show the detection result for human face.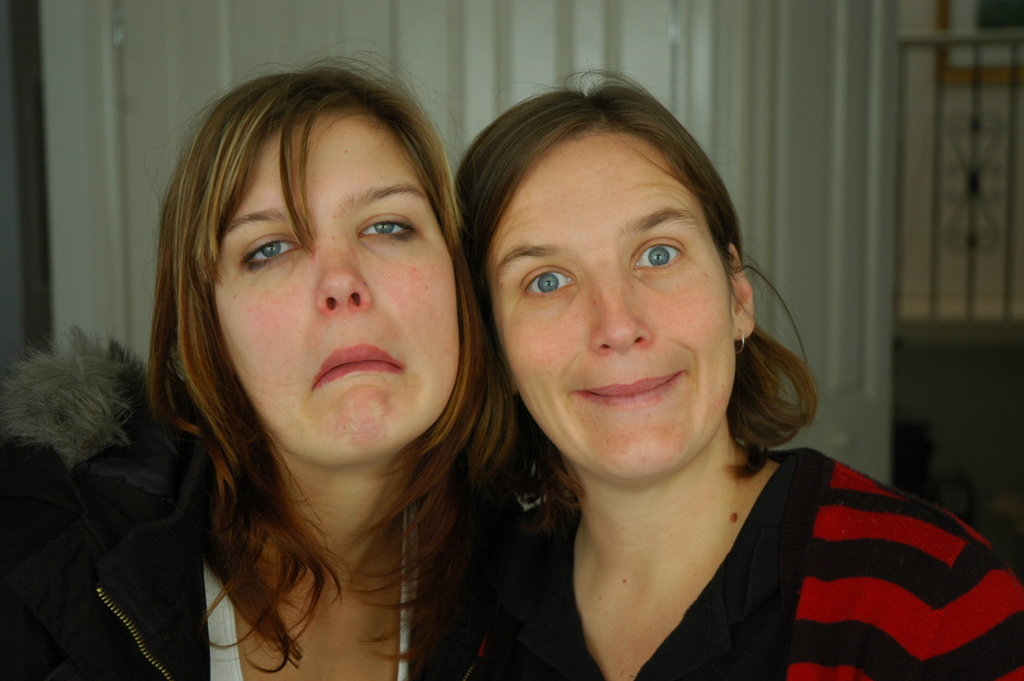
480:133:735:483.
